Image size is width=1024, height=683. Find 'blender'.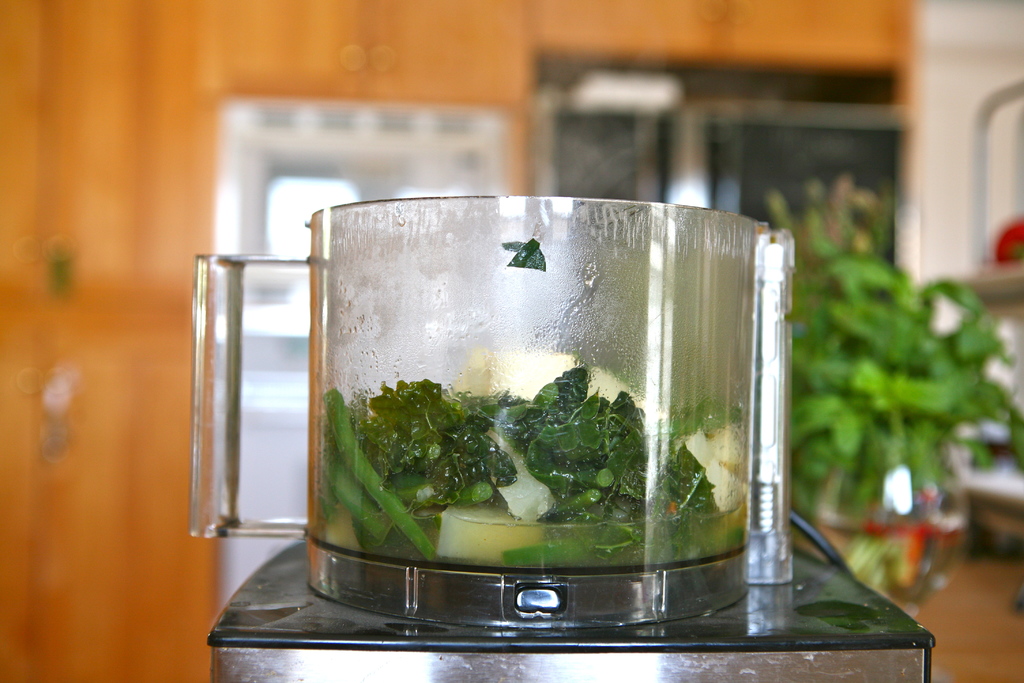
[193, 192, 936, 682].
